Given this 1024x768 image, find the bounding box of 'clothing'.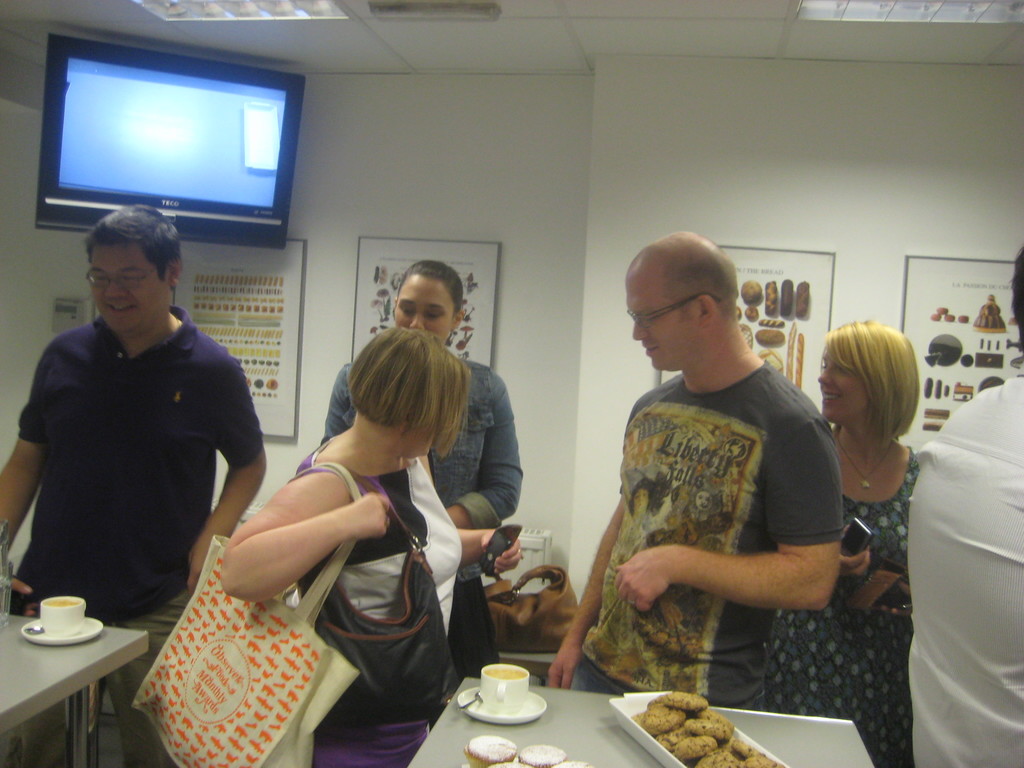
(764,441,918,767).
